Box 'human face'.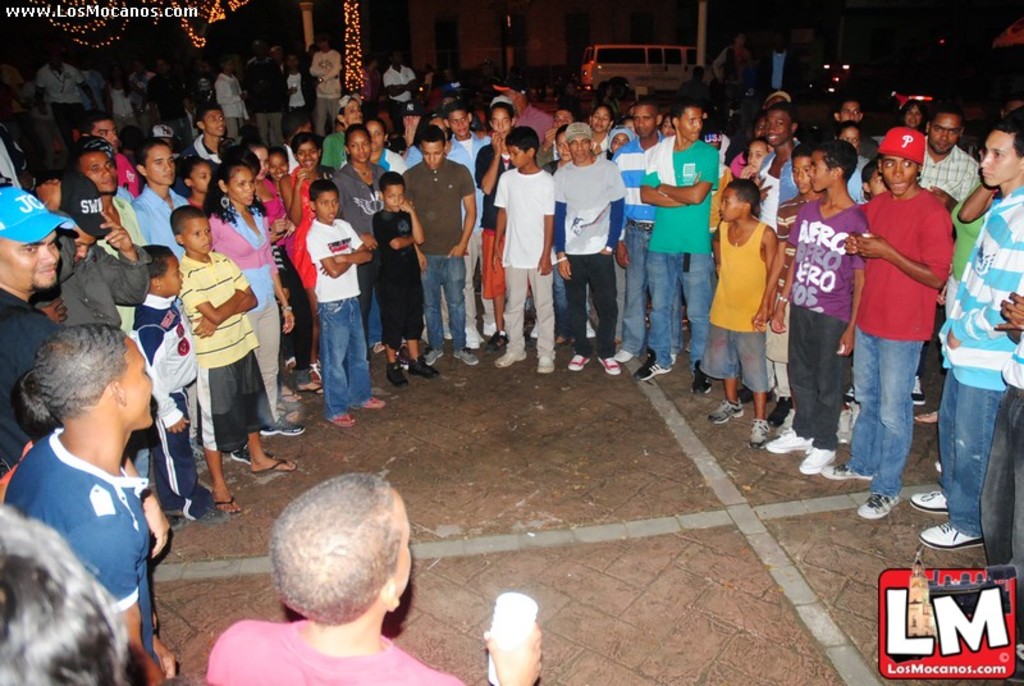
[760,108,795,148].
